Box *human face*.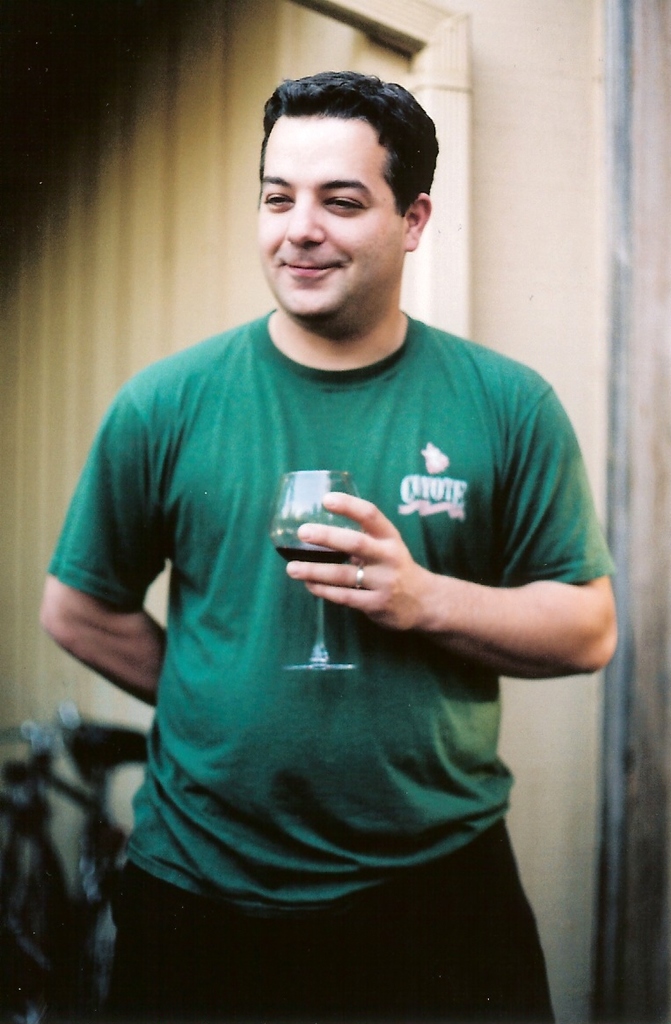
252,121,400,325.
